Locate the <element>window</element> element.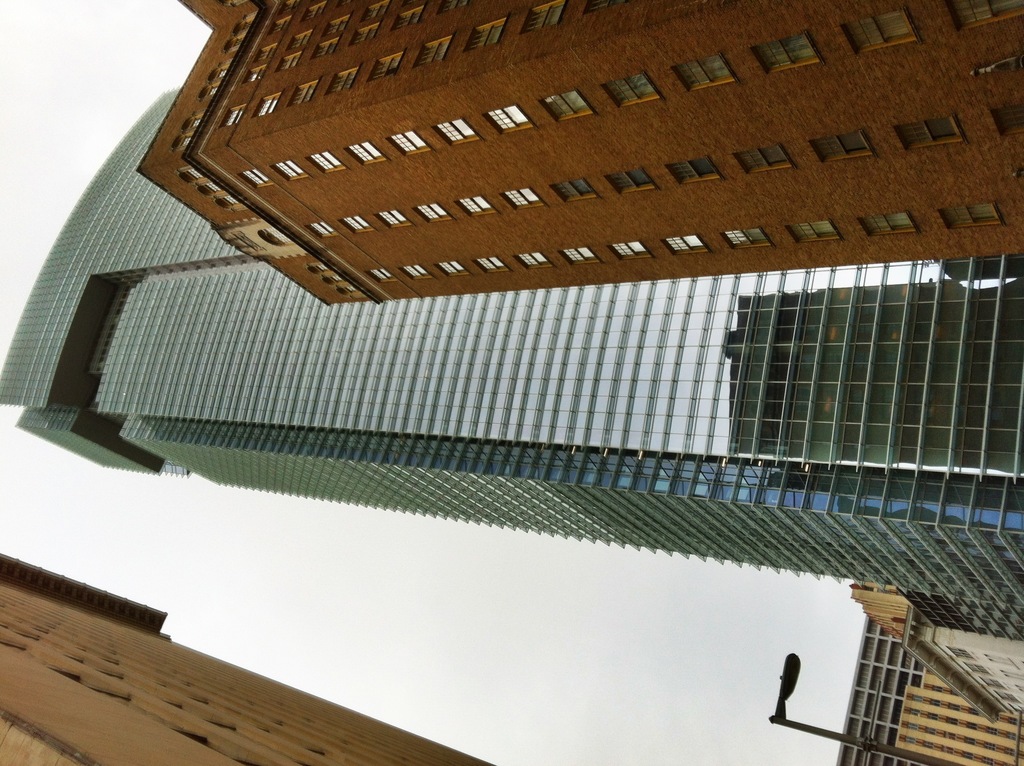
Element bbox: rect(602, 169, 656, 196).
